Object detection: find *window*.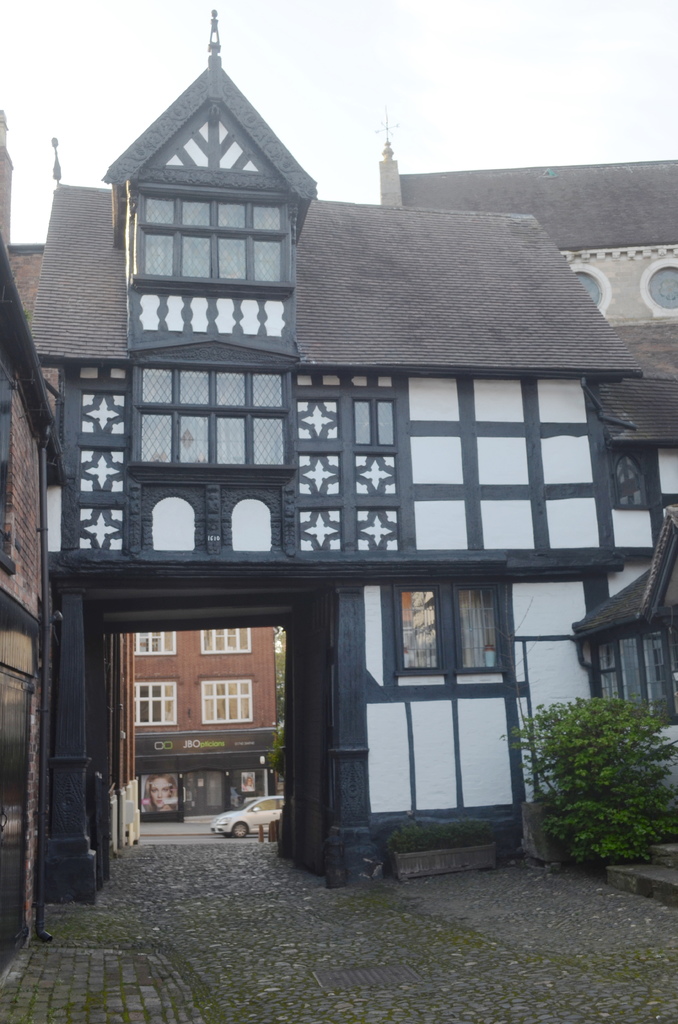
[x1=202, y1=676, x2=254, y2=723].
